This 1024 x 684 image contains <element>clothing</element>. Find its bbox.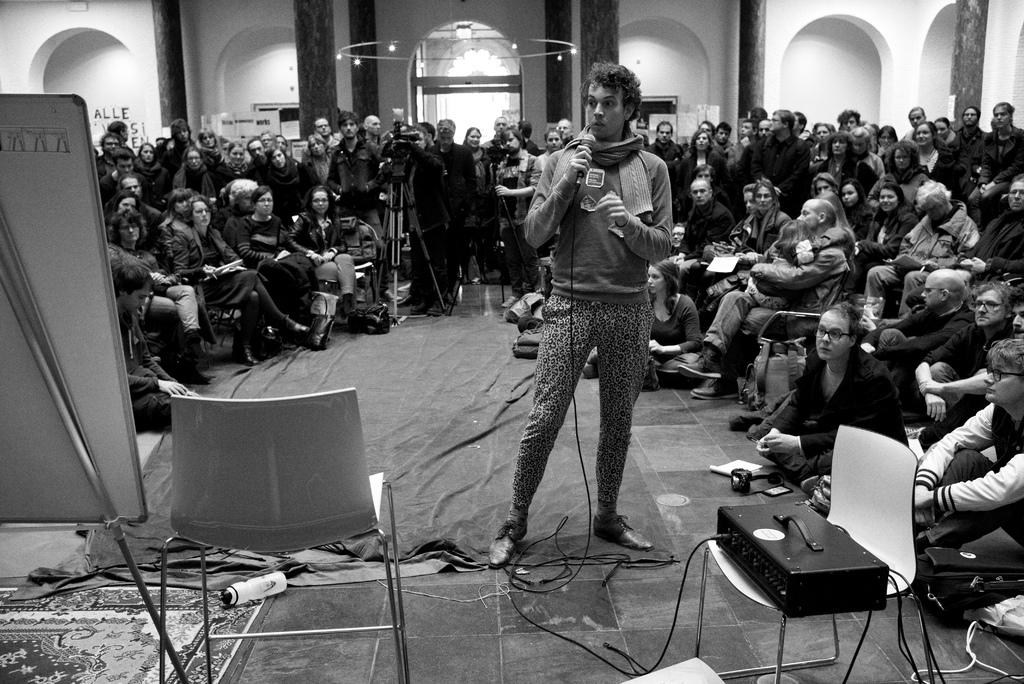
locate(687, 195, 733, 295).
